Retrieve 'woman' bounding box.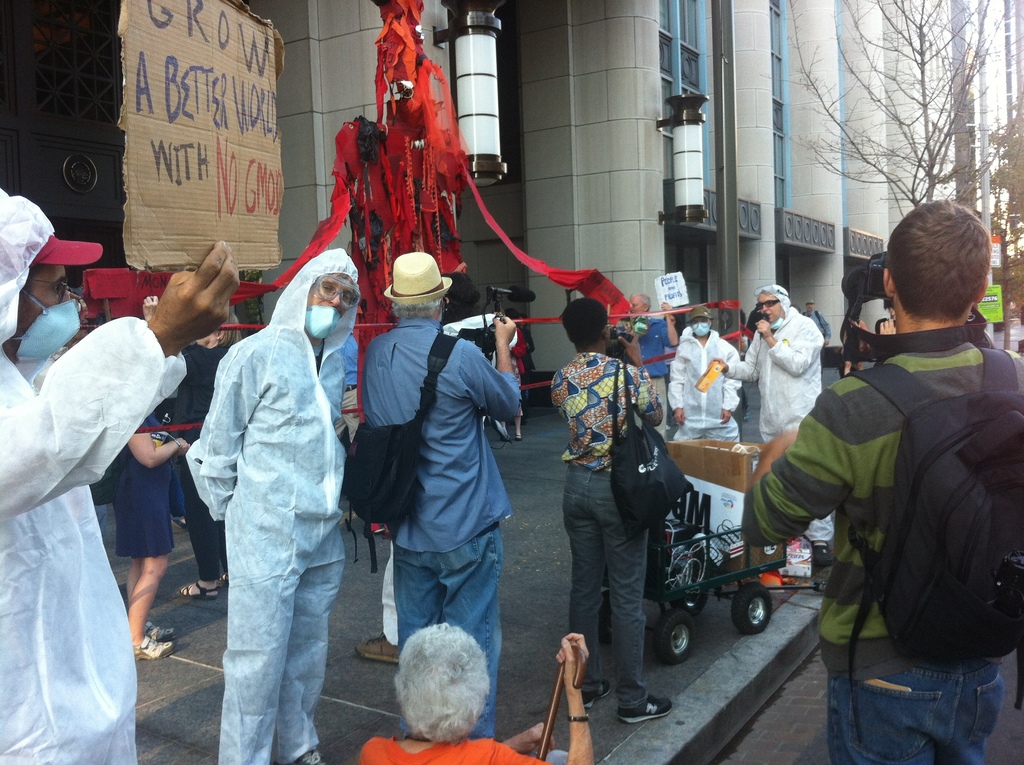
Bounding box: 113/408/189/666.
